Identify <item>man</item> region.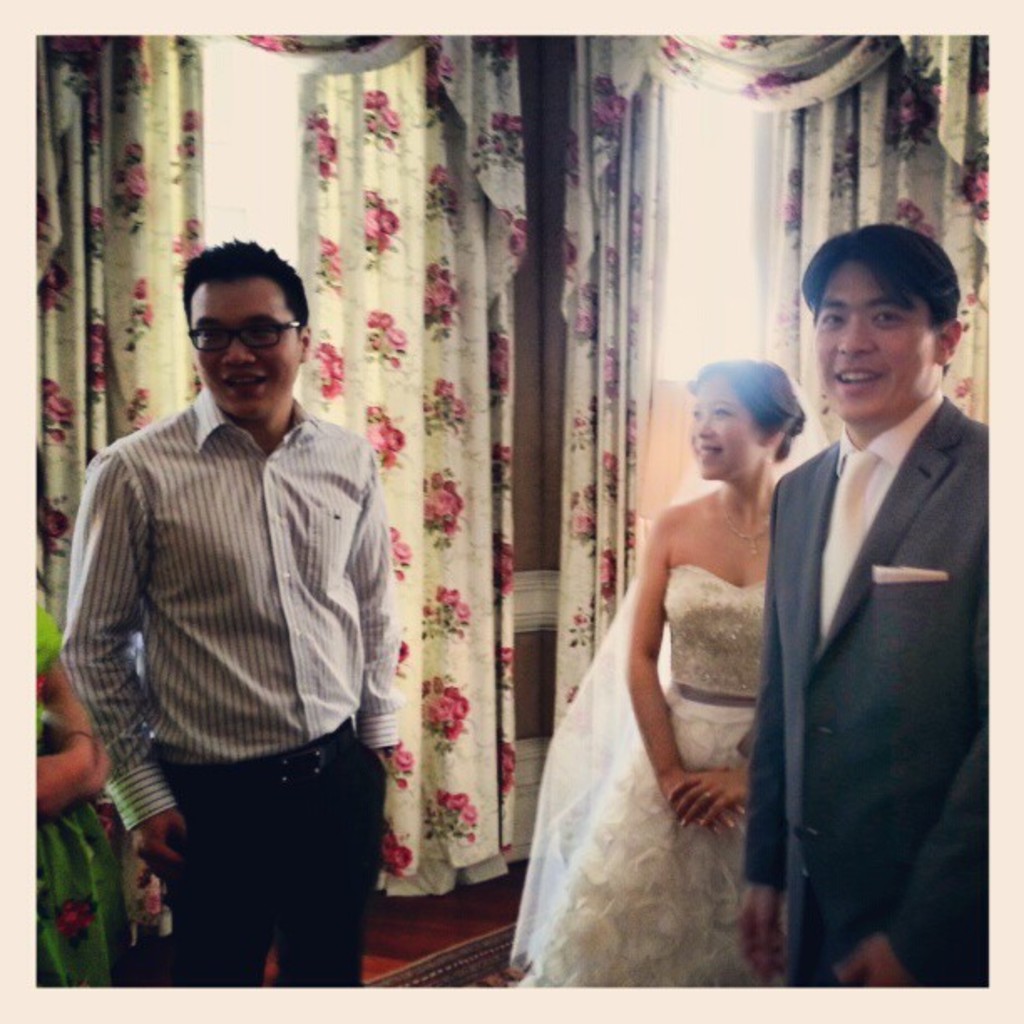
Region: left=59, top=238, right=397, bottom=991.
